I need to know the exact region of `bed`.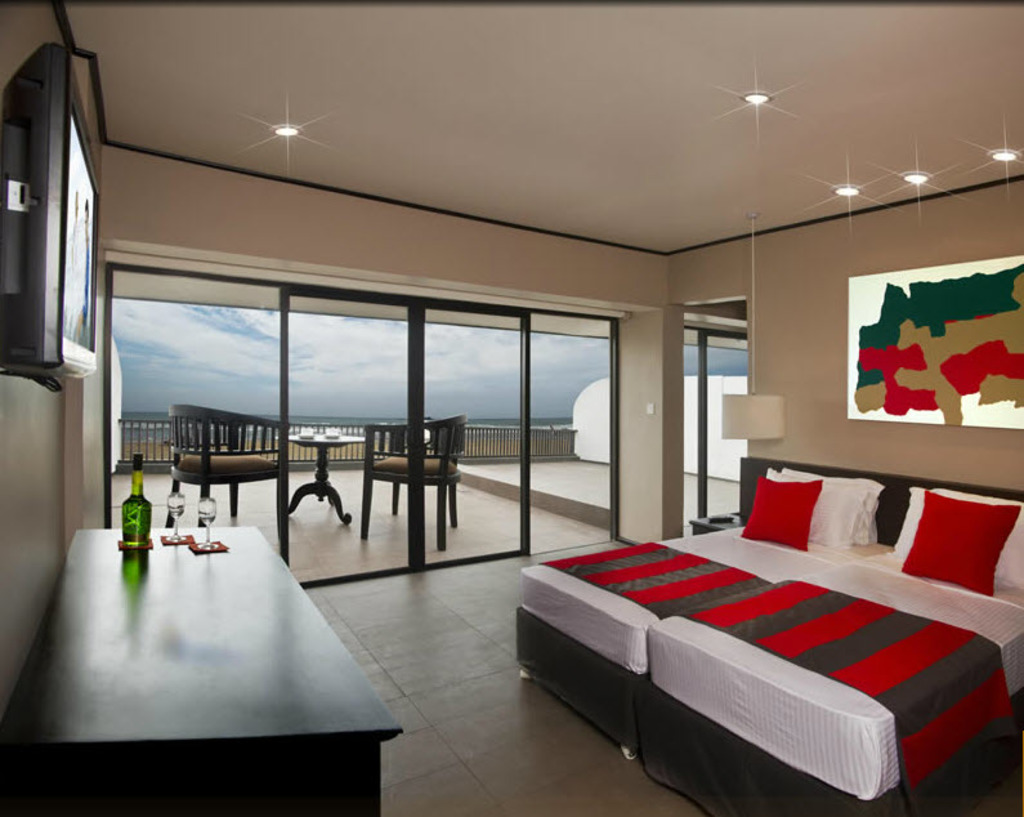
Region: crop(510, 459, 1023, 816).
